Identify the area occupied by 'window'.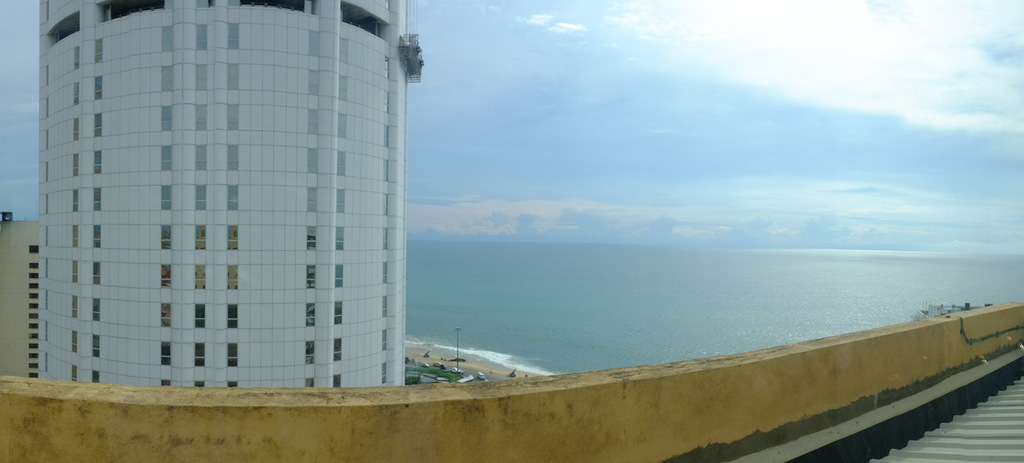
Area: <box>193,383,206,387</box>.
